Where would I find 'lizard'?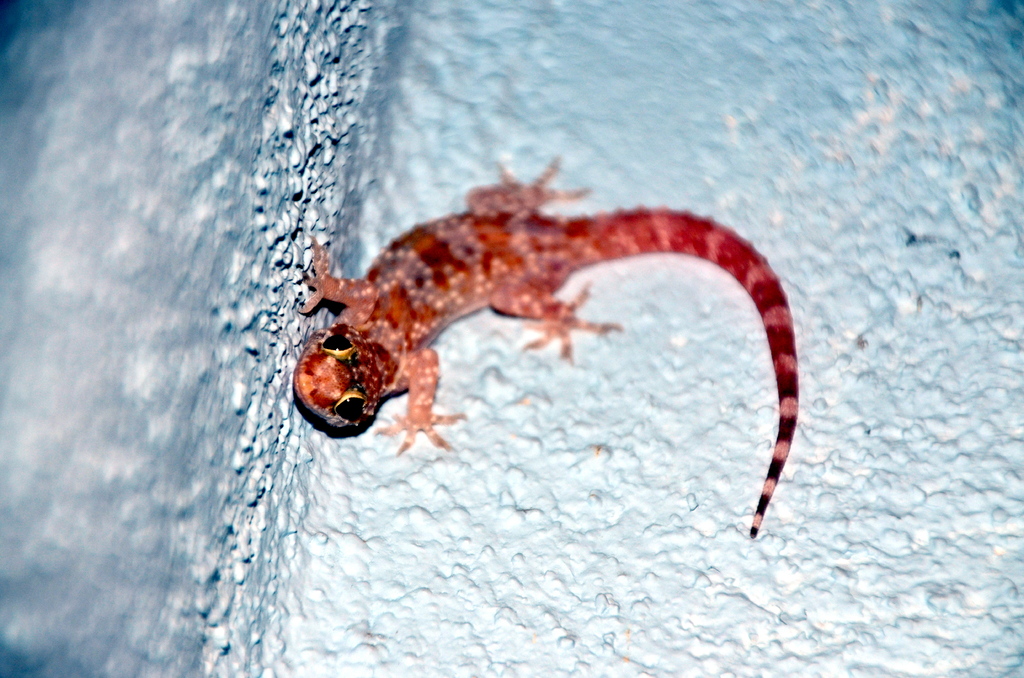
At locate(292, 156, 796, 539).
